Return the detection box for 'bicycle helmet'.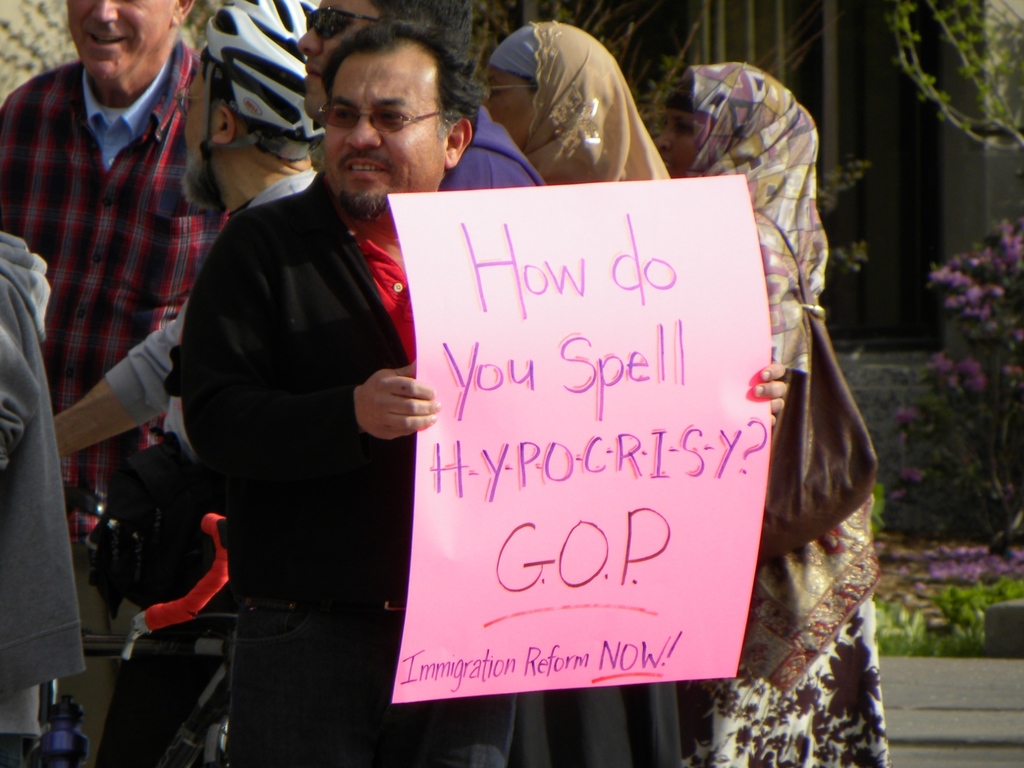
206,0,329,150.
